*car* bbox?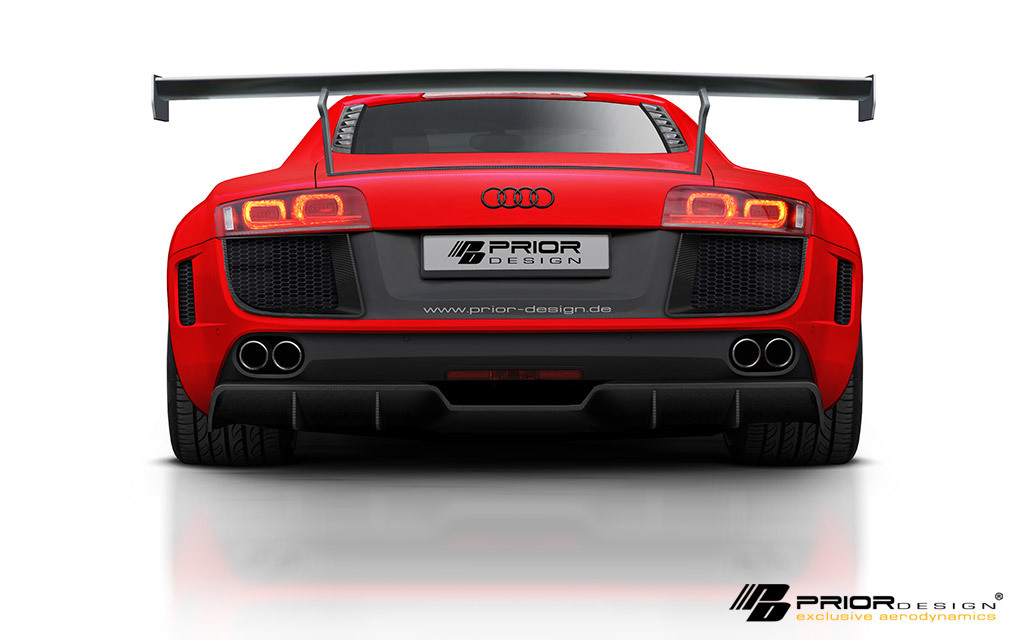
(x1=153, y1=50, x2=883, y2=479)
